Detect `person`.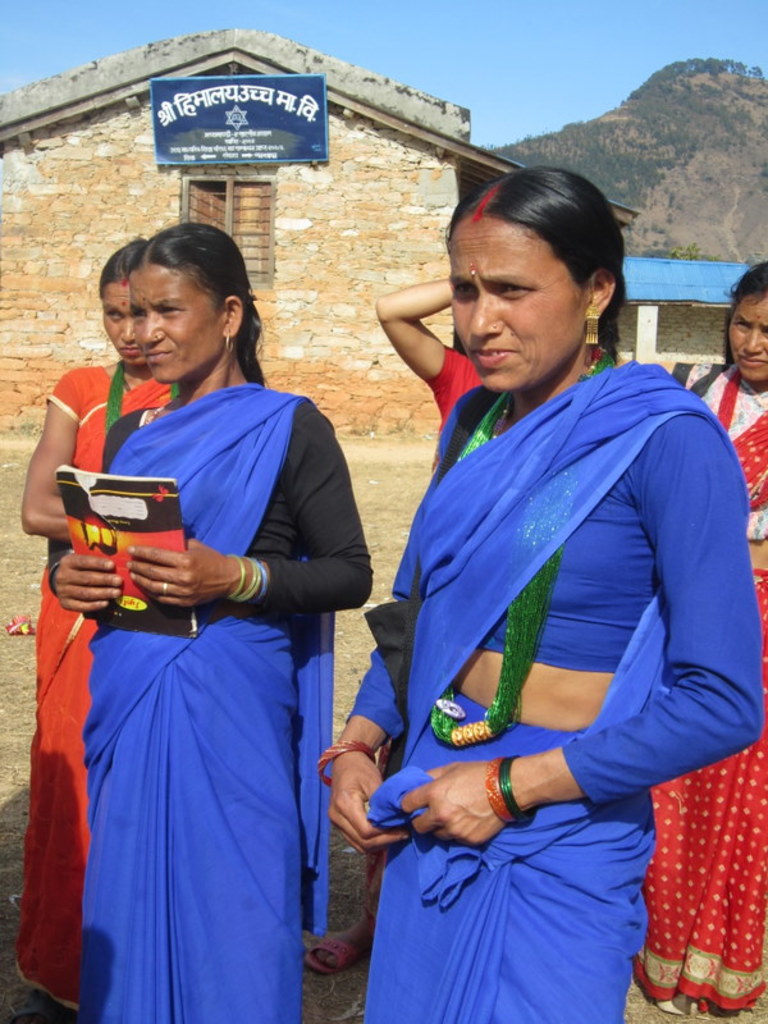
Detected at bbox=[655, 257, 767, 1023].
